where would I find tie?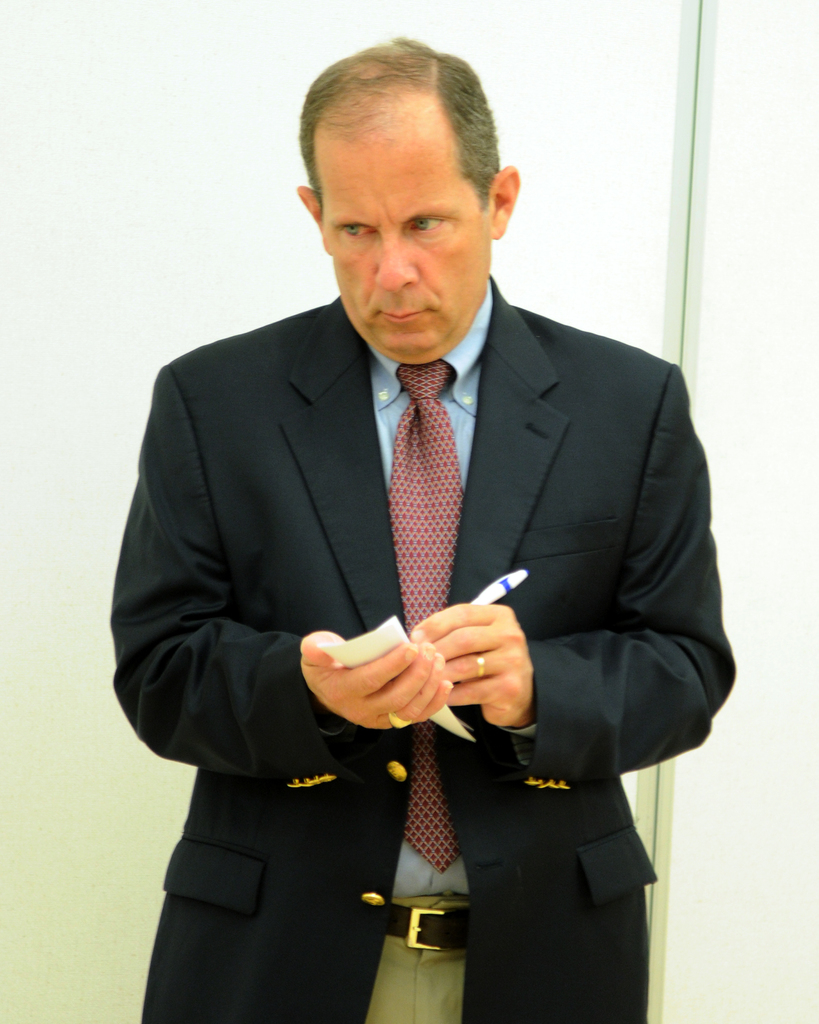
At locate(383, 358, 468, 876).
